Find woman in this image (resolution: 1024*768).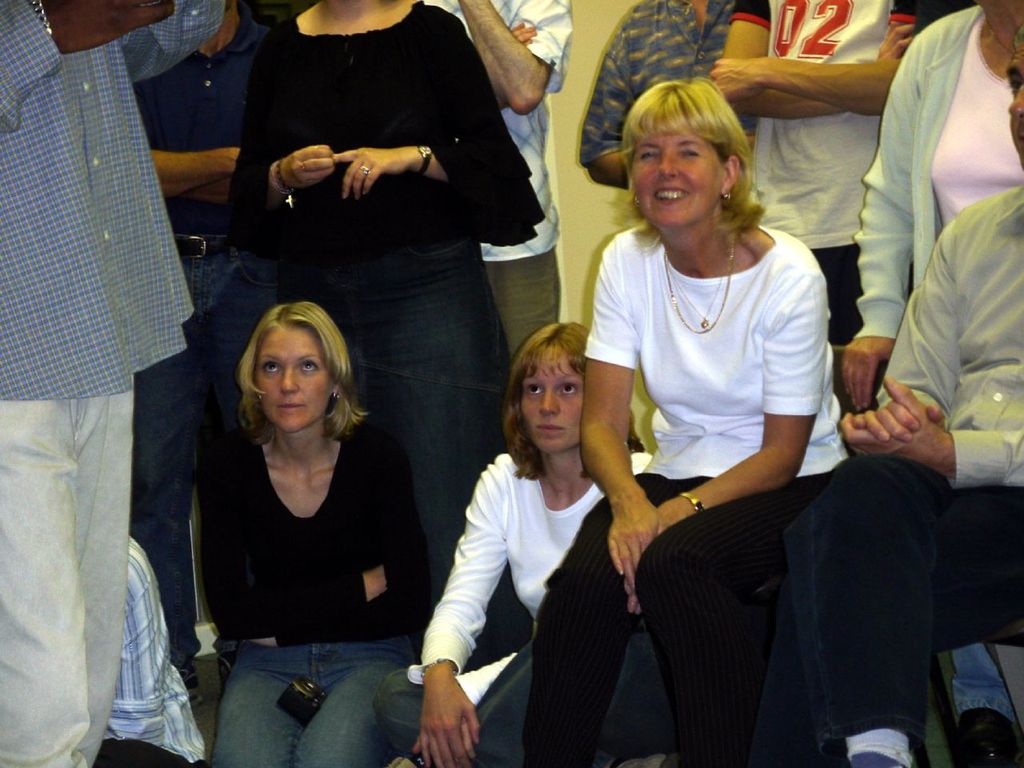
[x1=841, y1=0, x2=1023, y2=422].
